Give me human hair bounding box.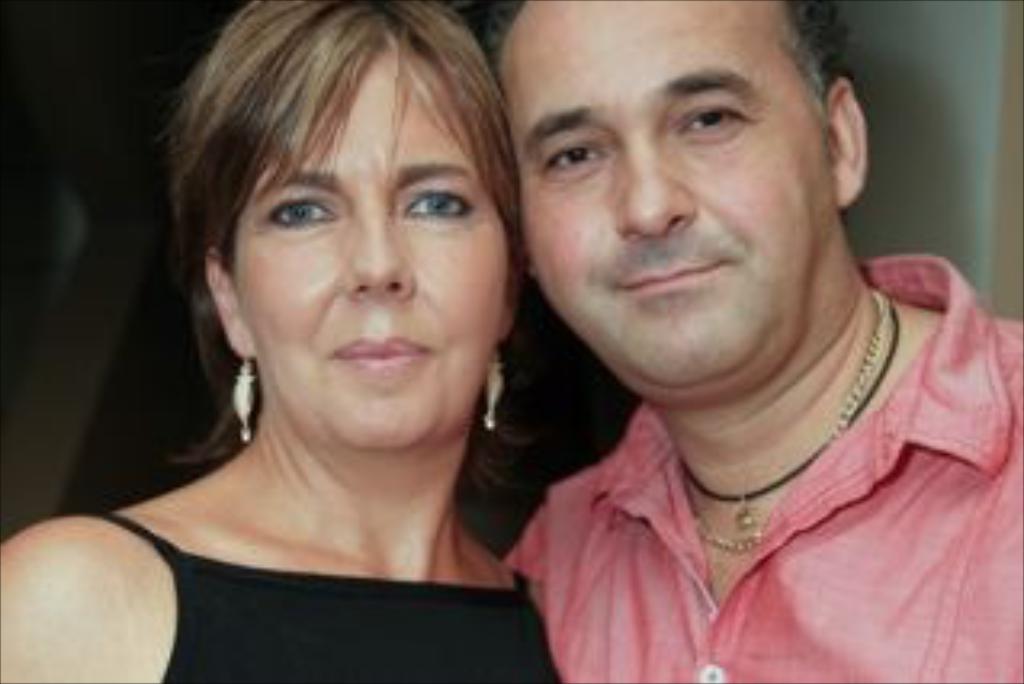
box=[478, 0, 847, 154].
